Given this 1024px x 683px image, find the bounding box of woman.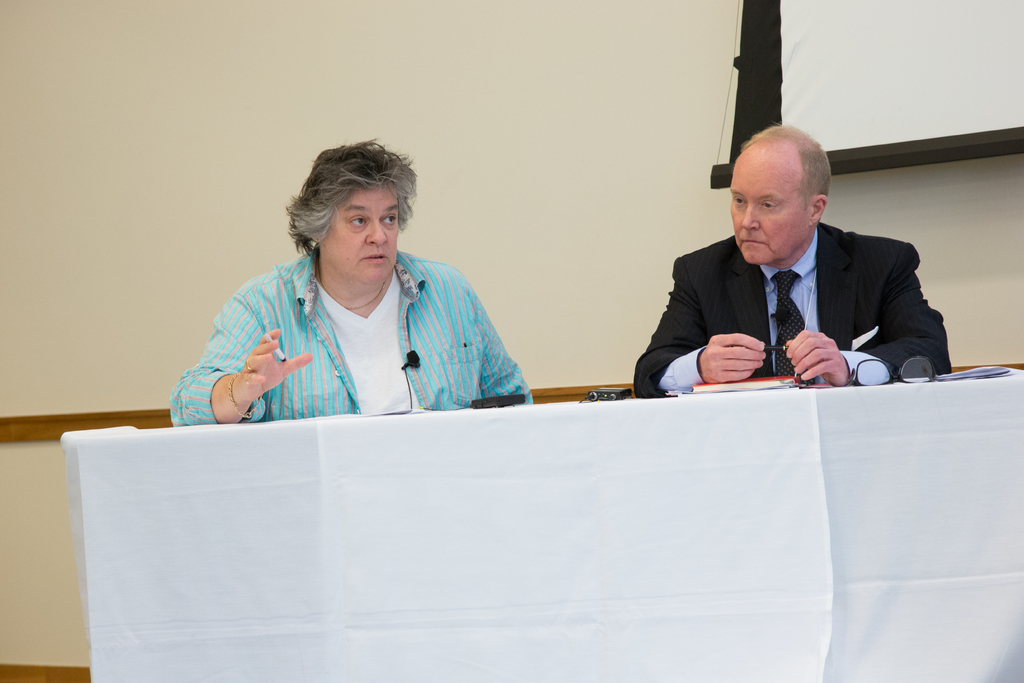
[175, 142, 538, 438].
